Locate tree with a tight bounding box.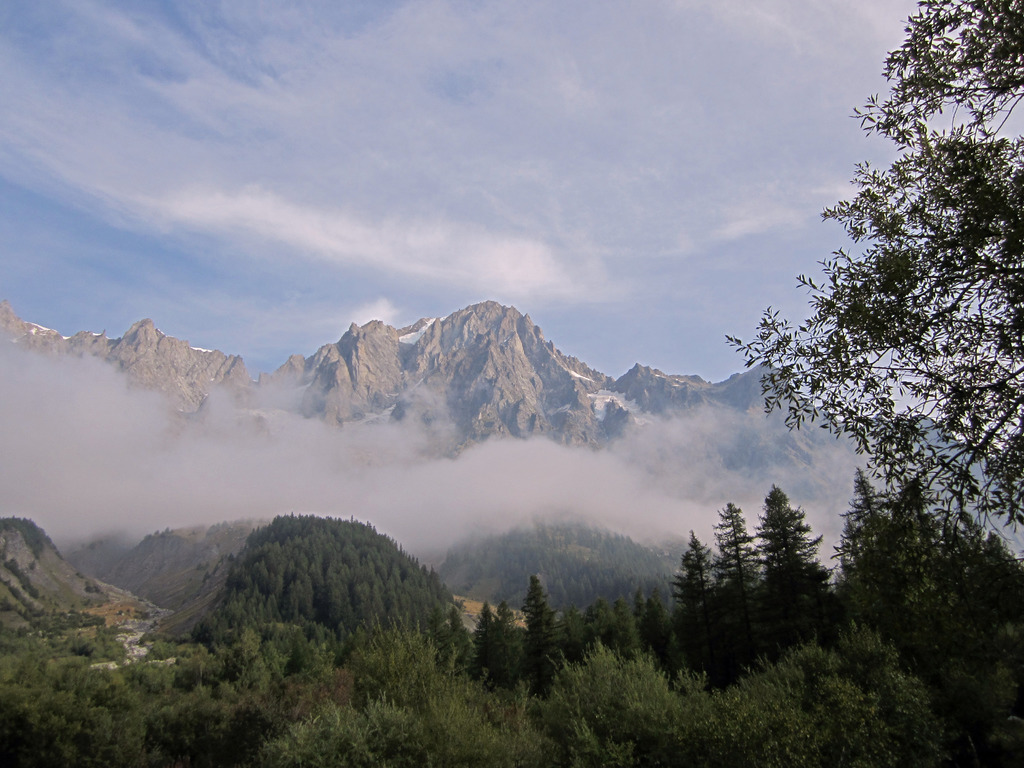
509/566/561/702.
